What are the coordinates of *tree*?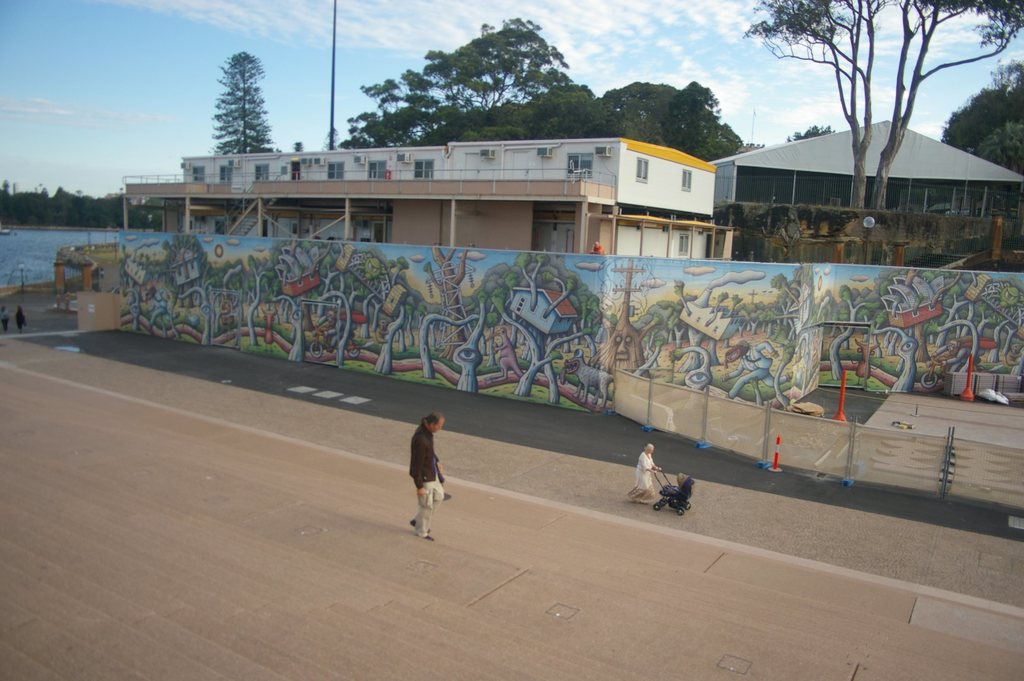
<region>600, 80, 733, 172</region>.
